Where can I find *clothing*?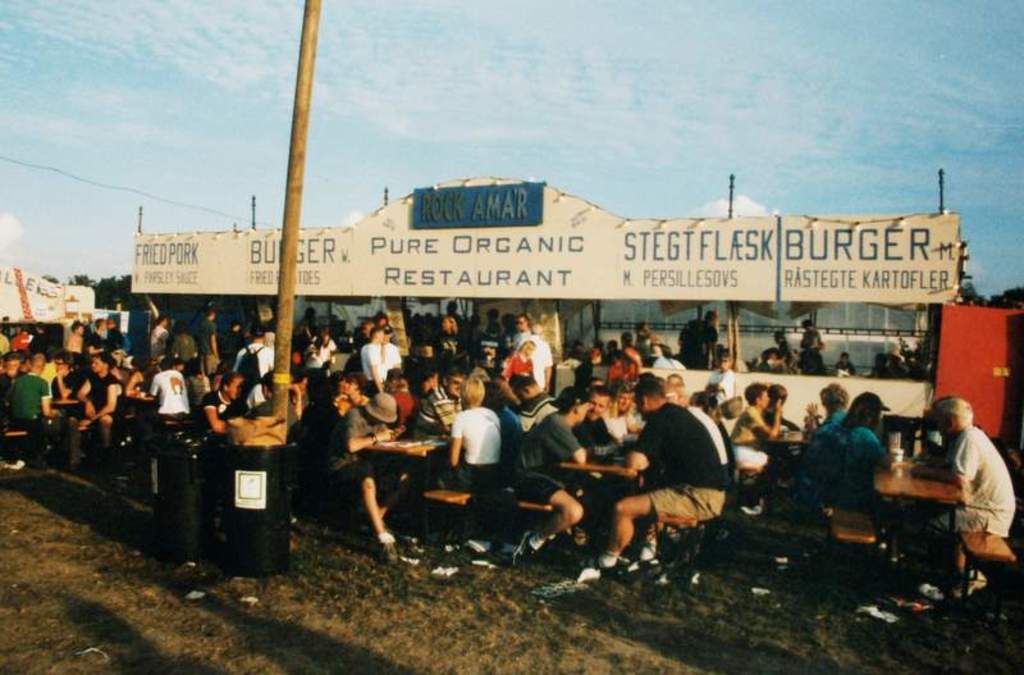
You can find it at Rect(508, 333, 570, 384).
